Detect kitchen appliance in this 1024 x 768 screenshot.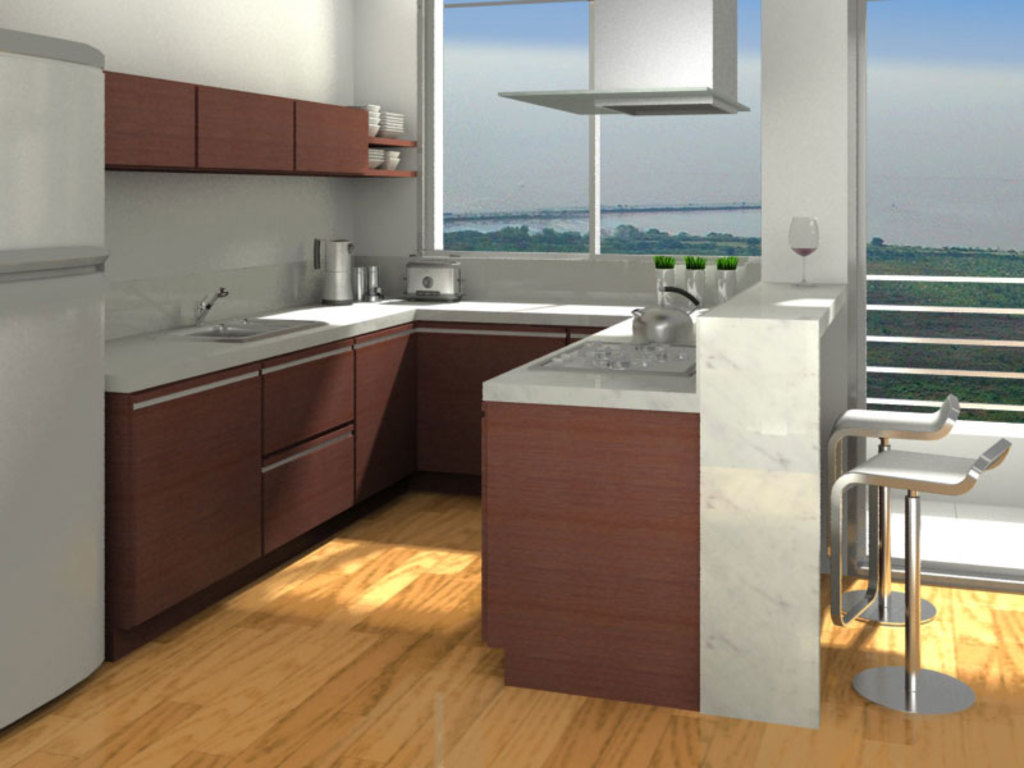
Detection: {"left": 316, "top": 236, "right": 351, "bottom": 307}.
